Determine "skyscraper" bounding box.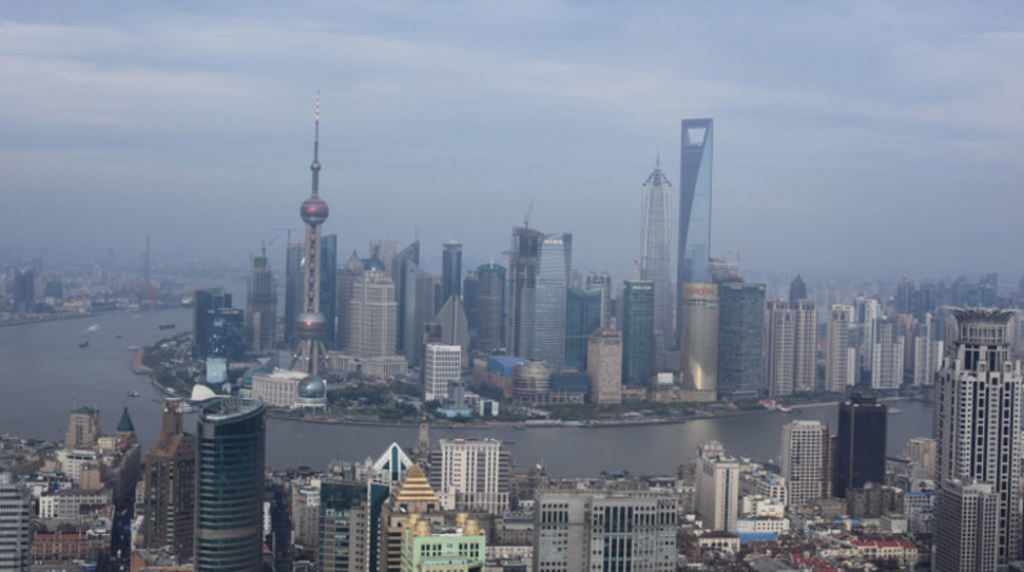
Determined: 919, 303, 1023, 571.
